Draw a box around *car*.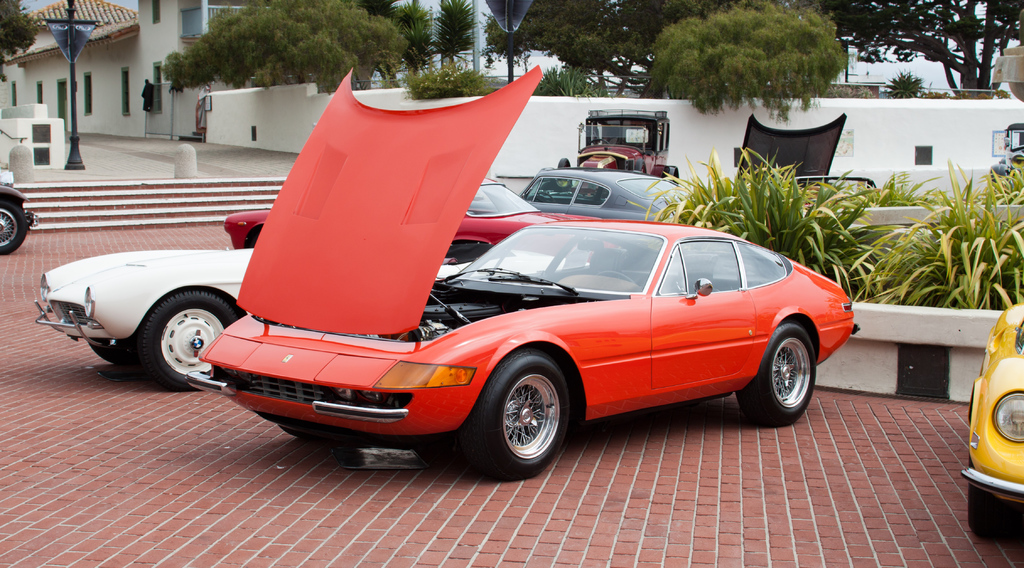
box=[959, 301, 1023, 552].
